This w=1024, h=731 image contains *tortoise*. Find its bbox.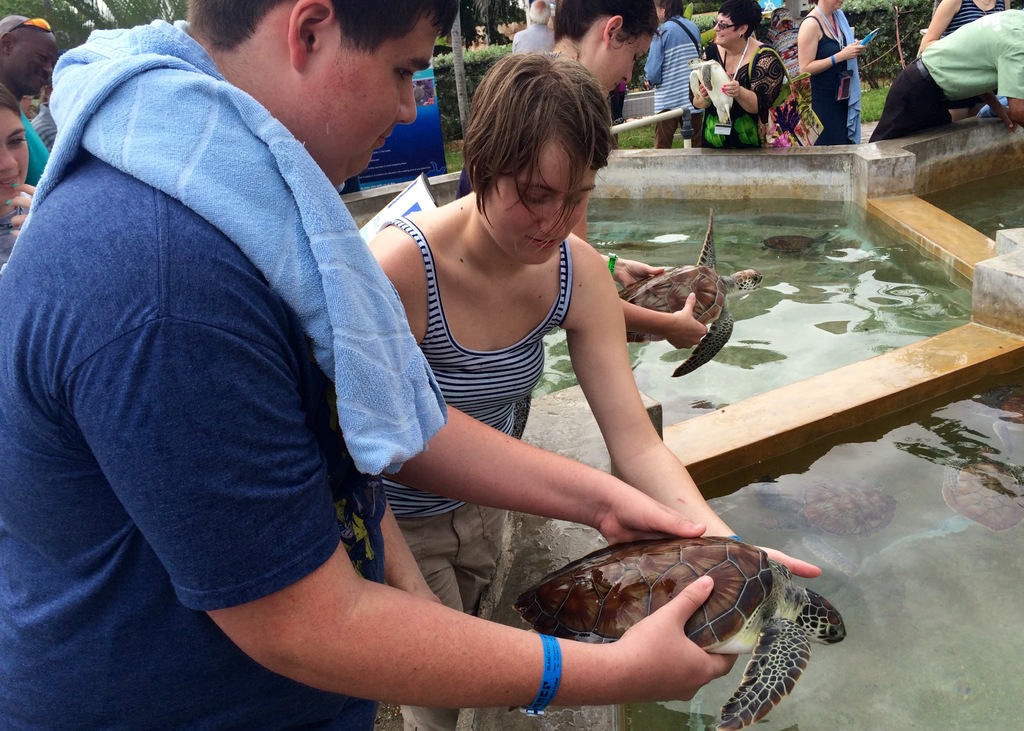
crop(617, 205, 765, 383).
